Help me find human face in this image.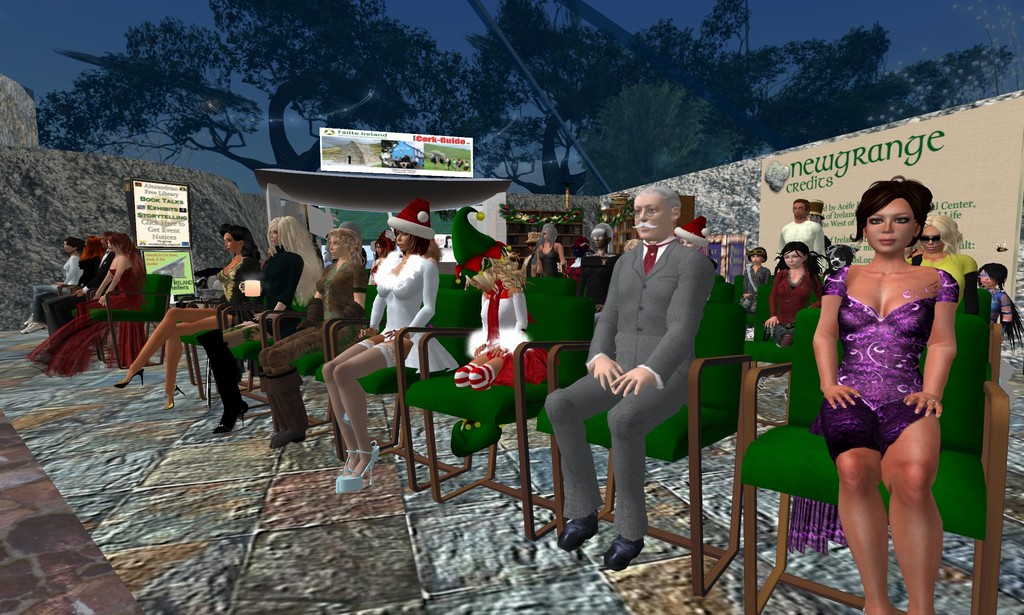
Found it: 631,192,666,242.
